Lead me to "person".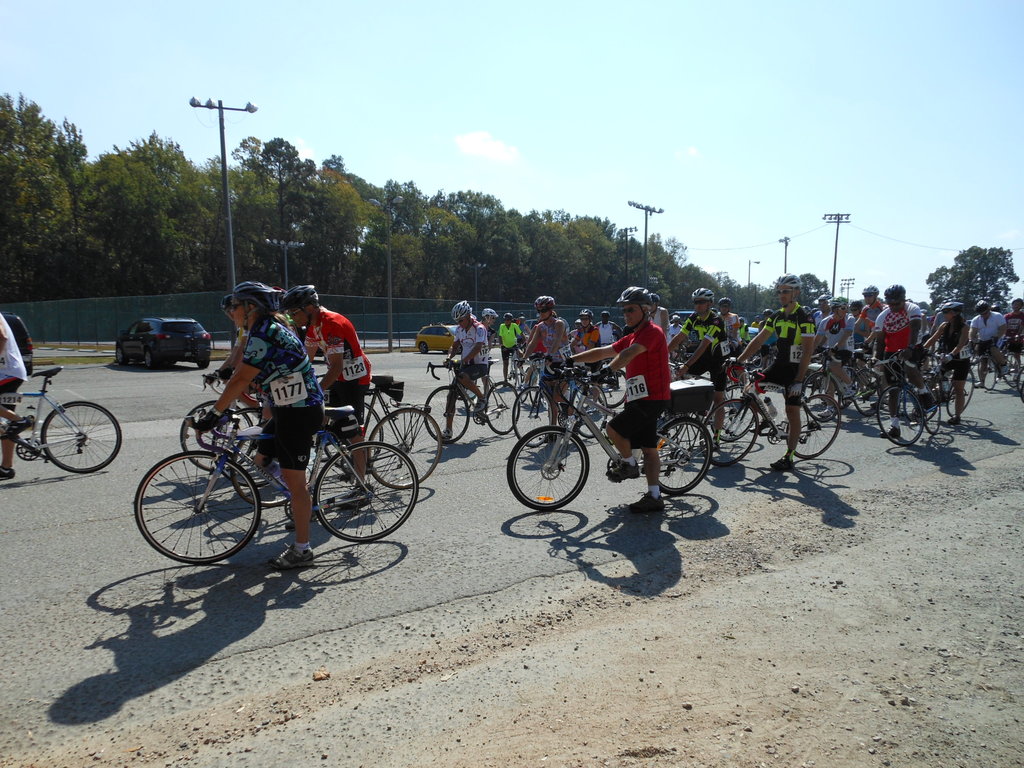
Lead to {"left": 758, "top": 310, "right": 774, "bottom": 335}.
